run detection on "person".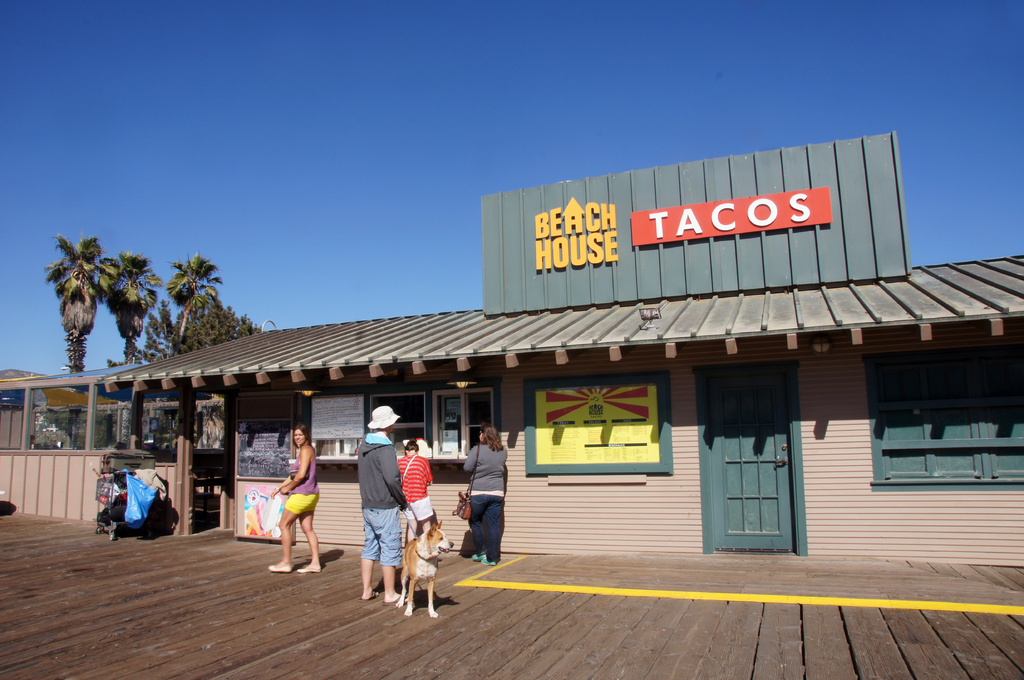
Result: bbox(394, 439, 435, 541).
